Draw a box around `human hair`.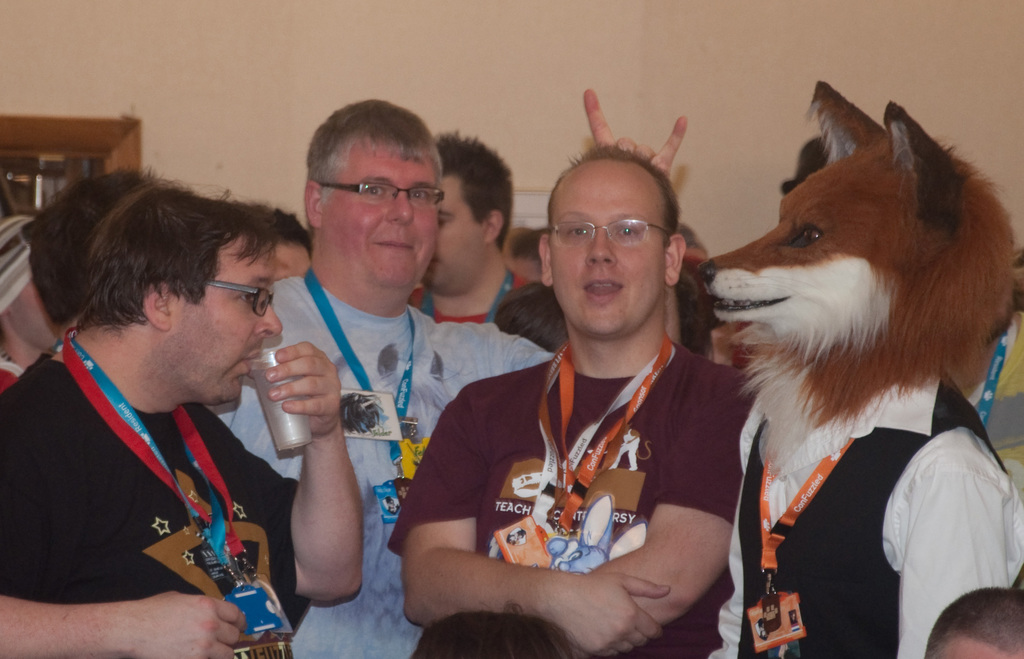
locate(552, 138, 686, 245).
